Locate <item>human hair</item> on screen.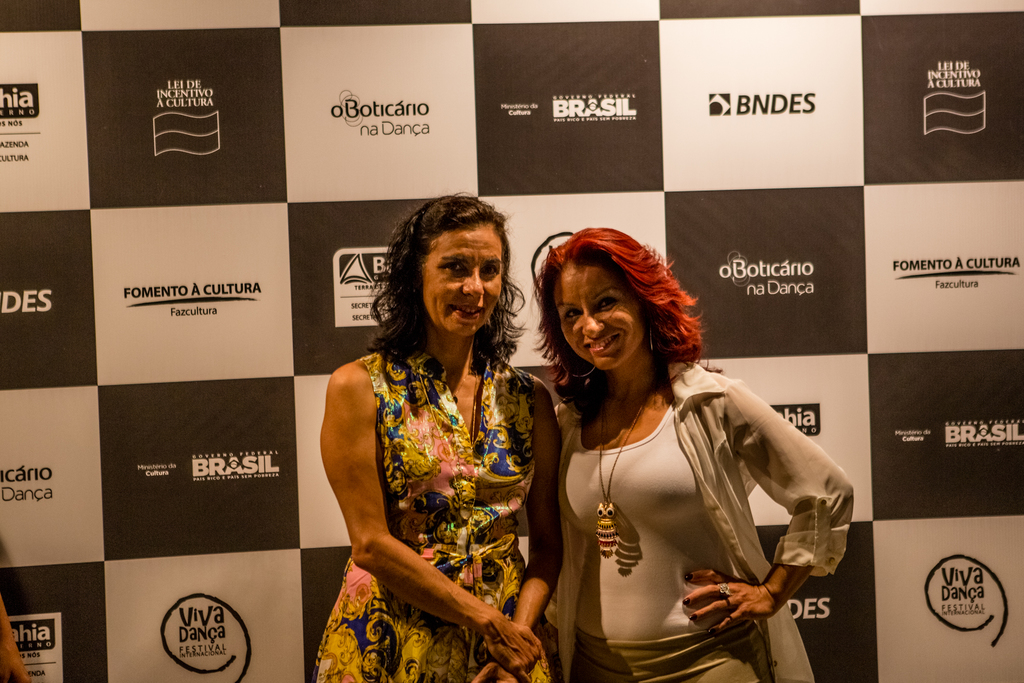
On screen at {"left": 359, "top": 186, "right": 525, "bottom": 370}.
